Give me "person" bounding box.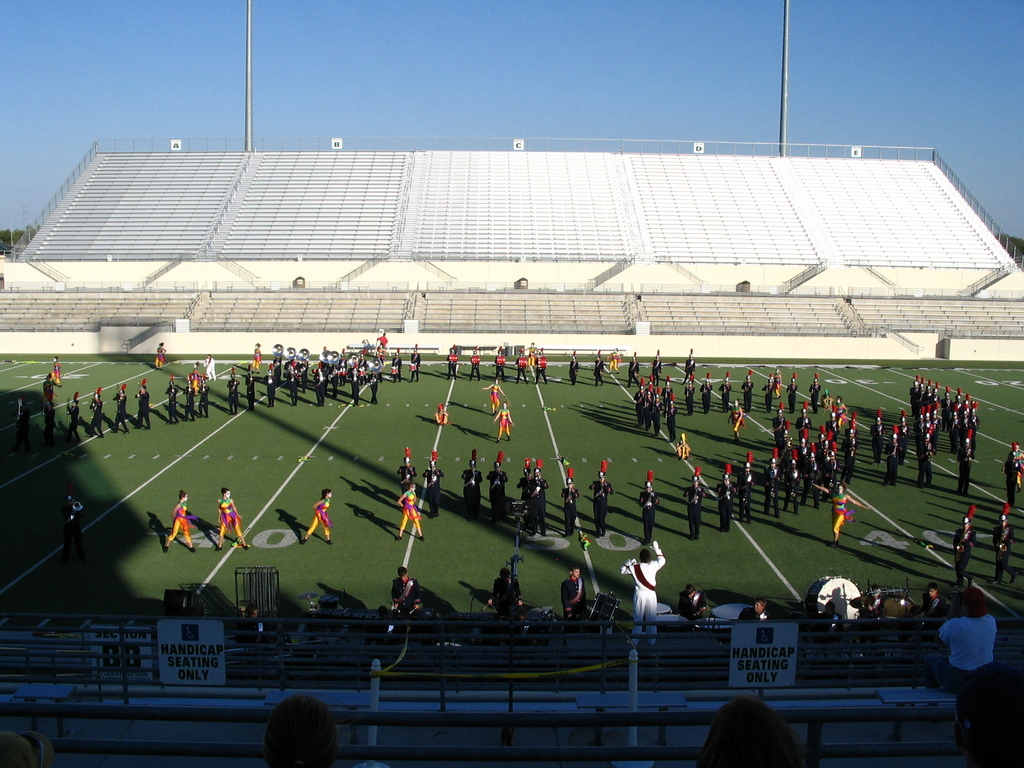
crop(1003, 452, 1020, 500).
